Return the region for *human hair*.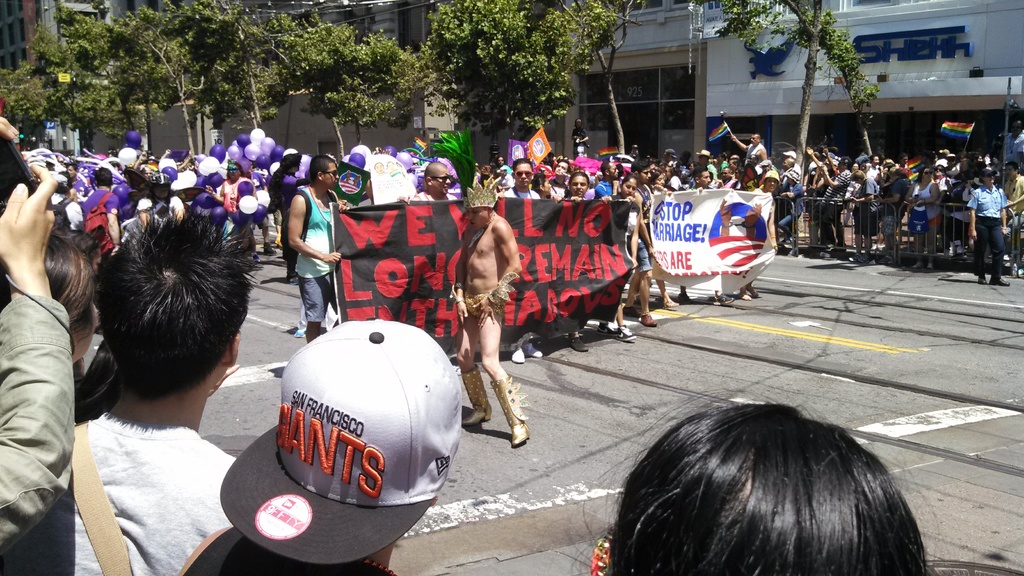
select_region(59, 172, 75, 189).
